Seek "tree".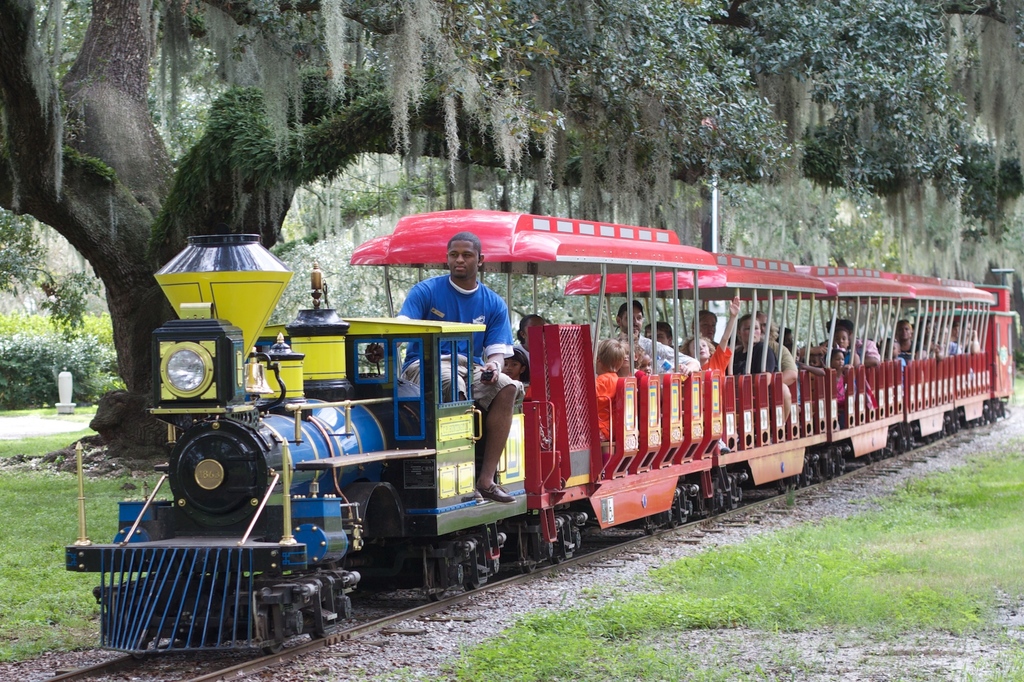
(698,173,870,264).
